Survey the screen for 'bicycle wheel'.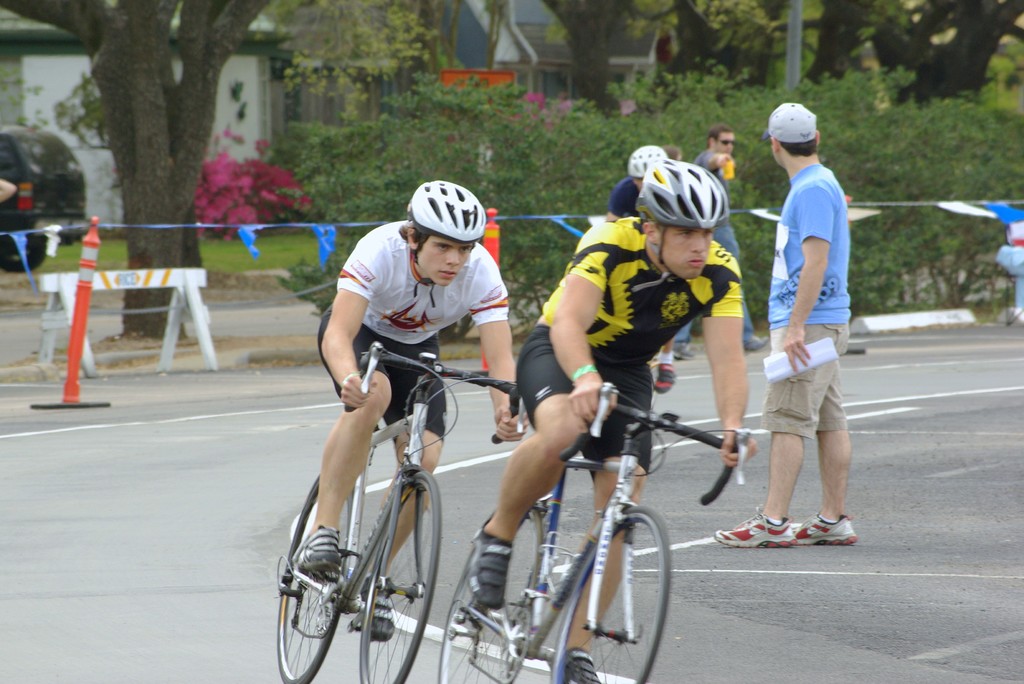
Survey found: <bbox>436, 502, 550, 683</bbox>.
